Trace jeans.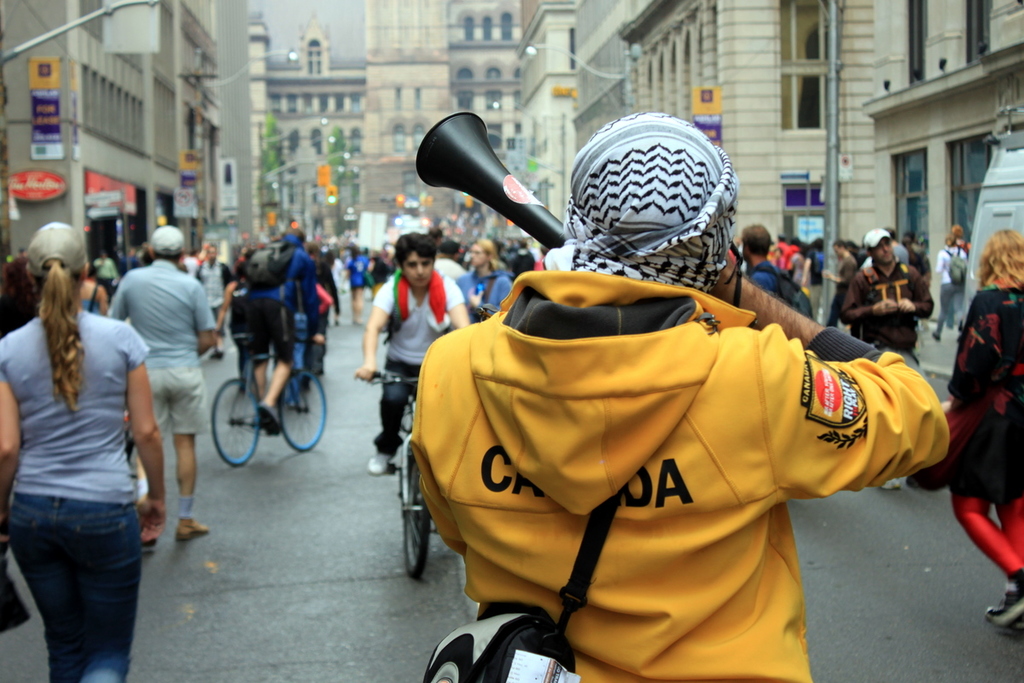
Traced to 934 279 960 333.
